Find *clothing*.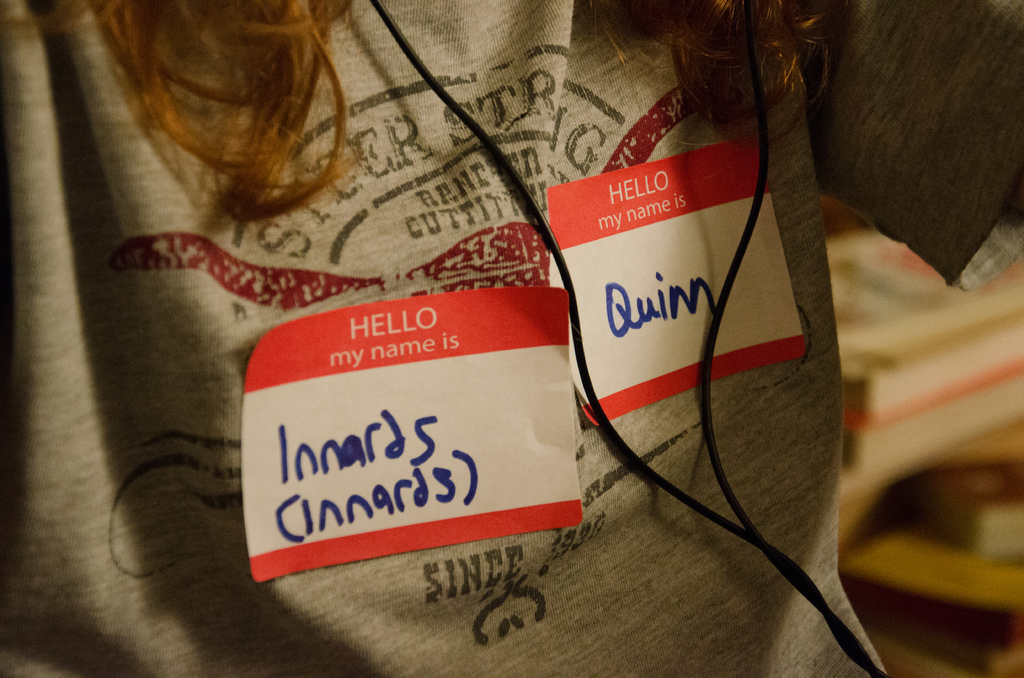
box=[0, 0, 1023, 677].
